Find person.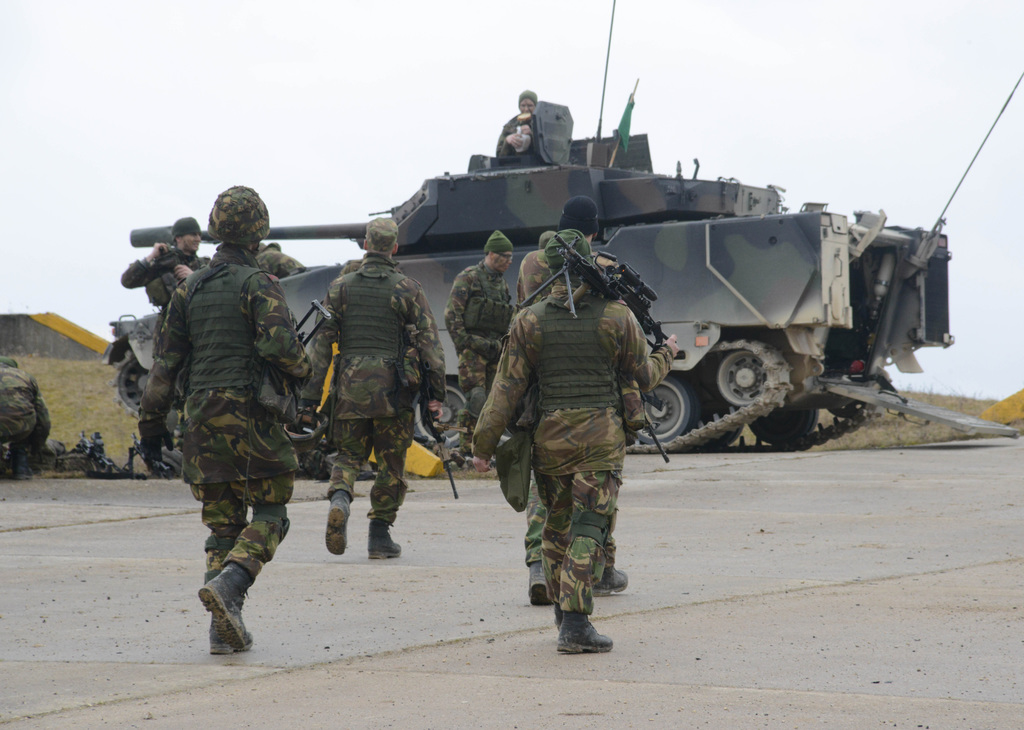
<region>447, 227, 517, 445</region>.
